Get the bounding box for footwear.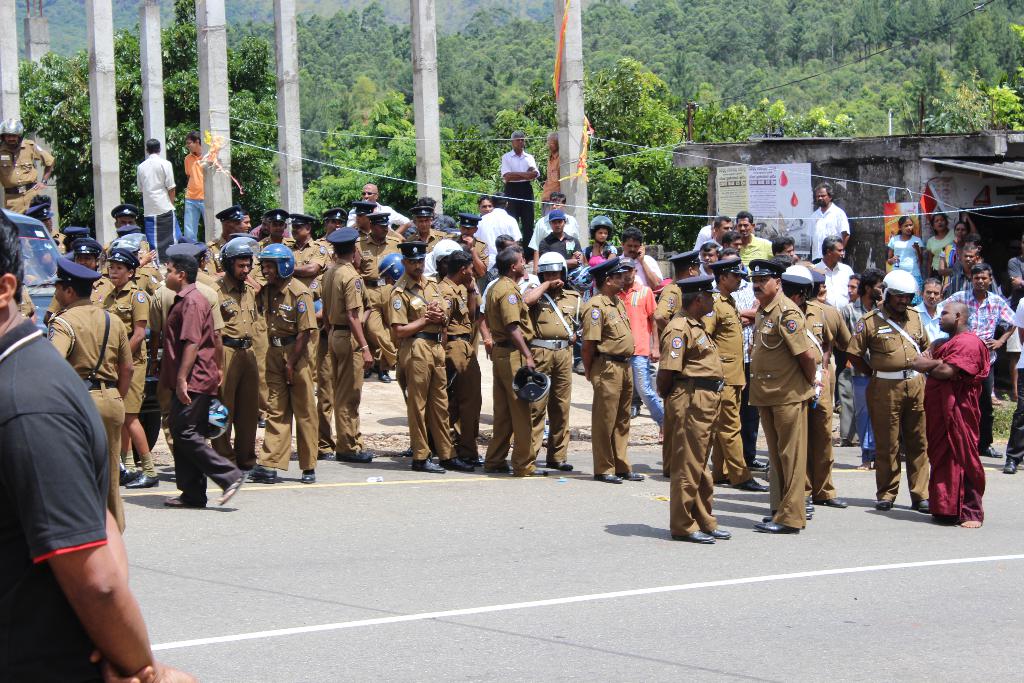
Rect(820, 494, 847, 506).
